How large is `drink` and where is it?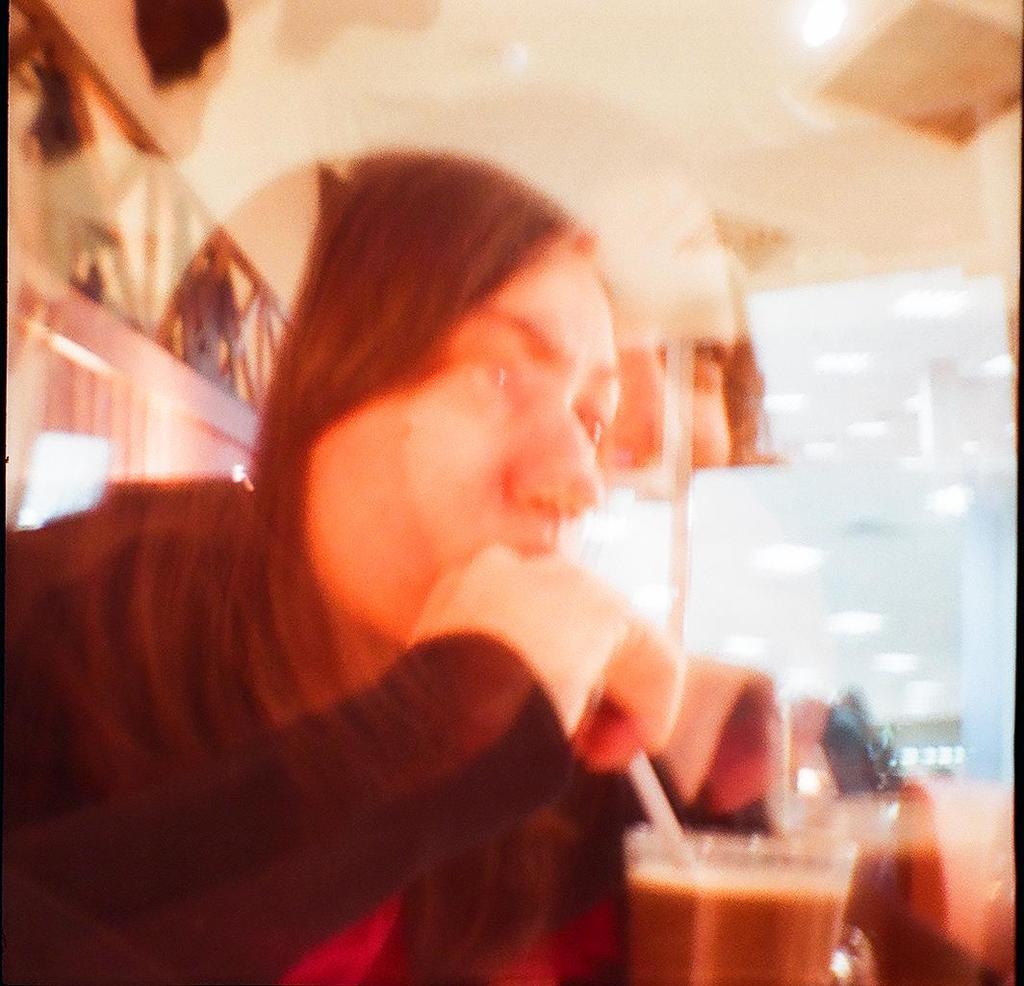
Bounding box: detection(625, 866, 857, 980).
